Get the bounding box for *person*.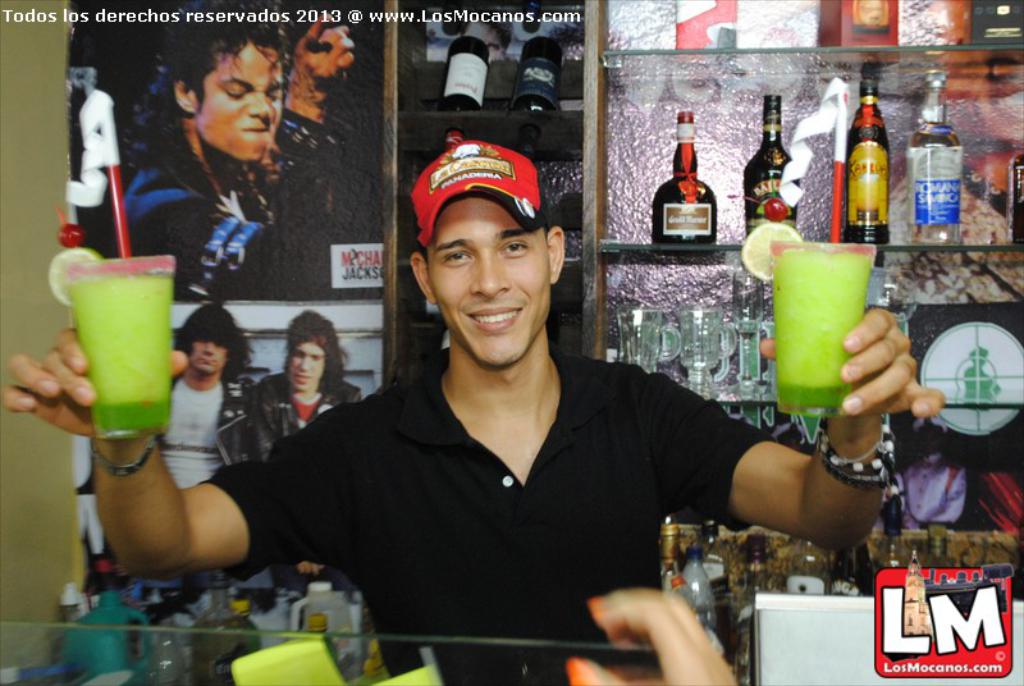
{"left": 68, "top": 301, "right": 255, "bottom": 494}.
